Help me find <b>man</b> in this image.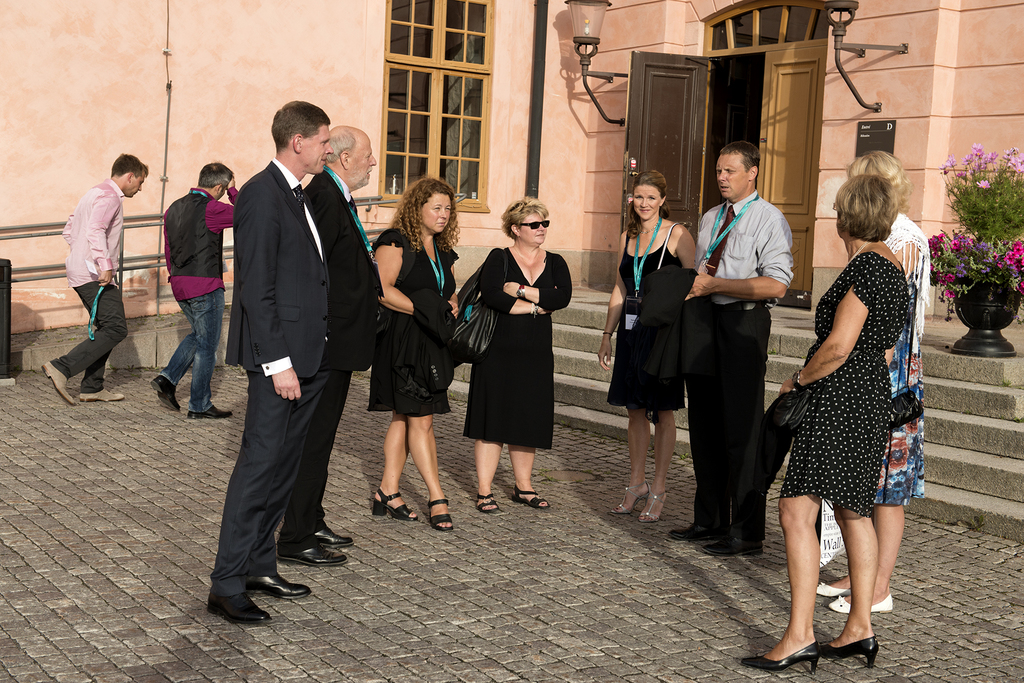
Found it: [668, 140, 803, 563].
